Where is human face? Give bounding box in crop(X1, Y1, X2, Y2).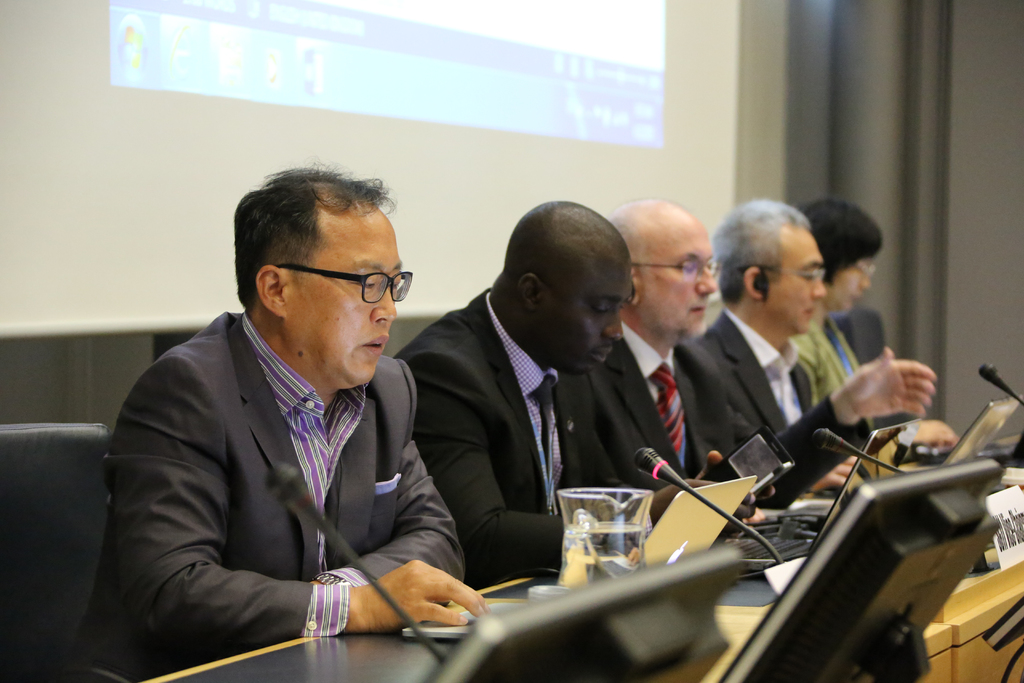
crop(762, 225, 820, 340).
